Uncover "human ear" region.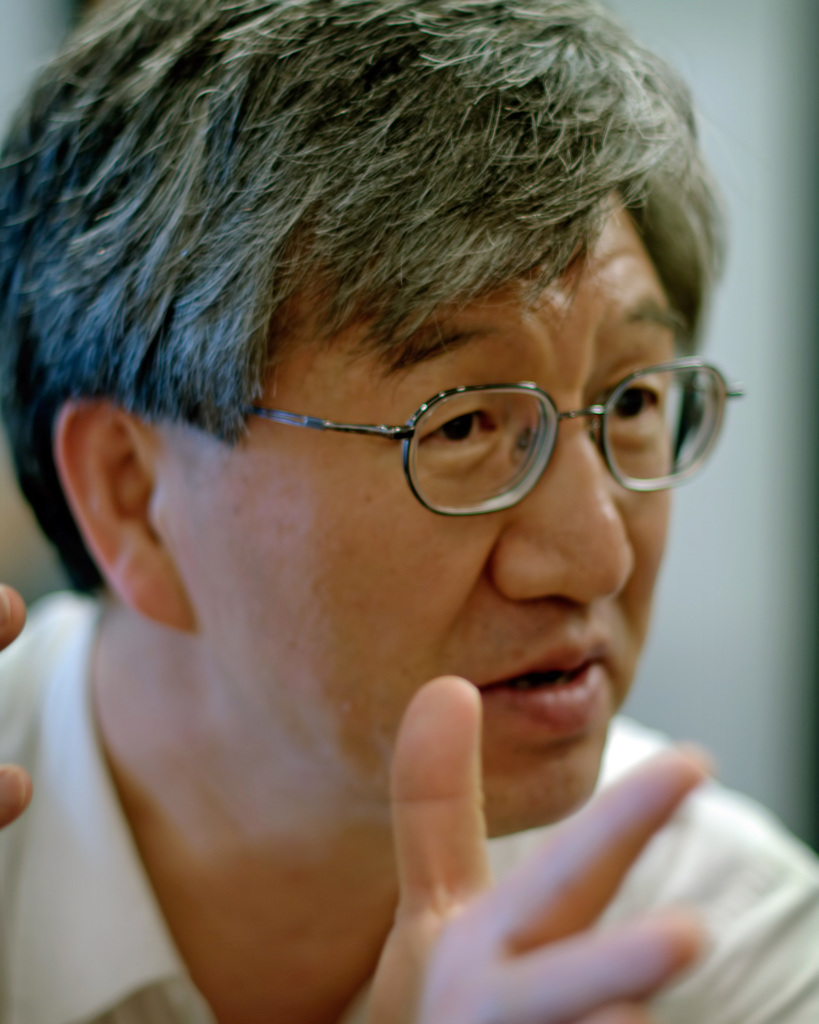
Uncovered: (x1=56, y1=400, x2=198, y2=631).
